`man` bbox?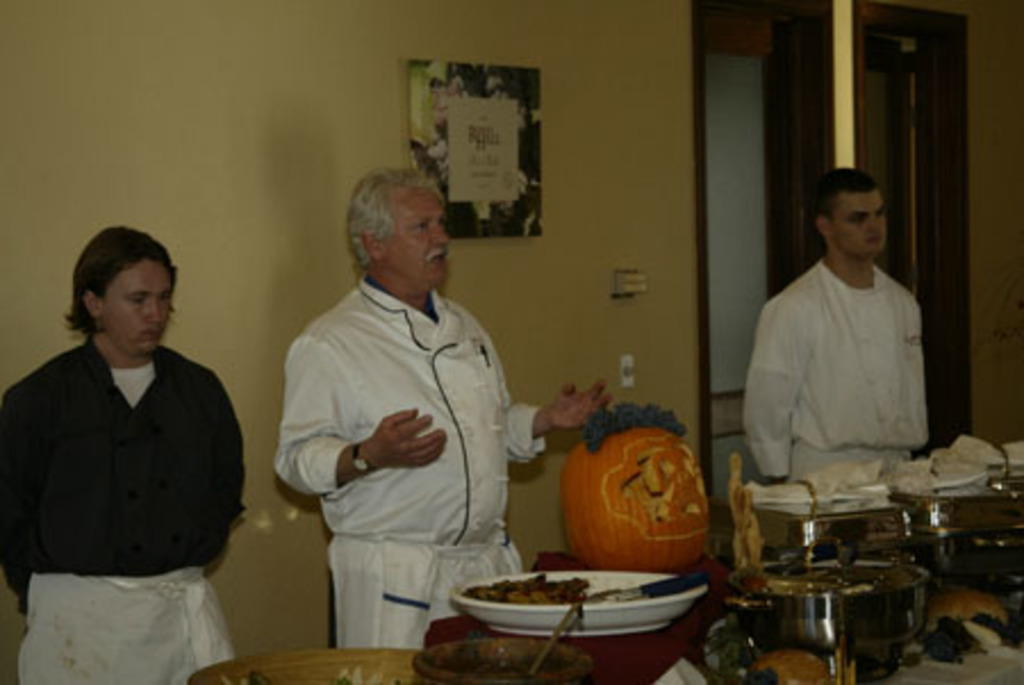
left=742, top=155, right=956, bottom=521
